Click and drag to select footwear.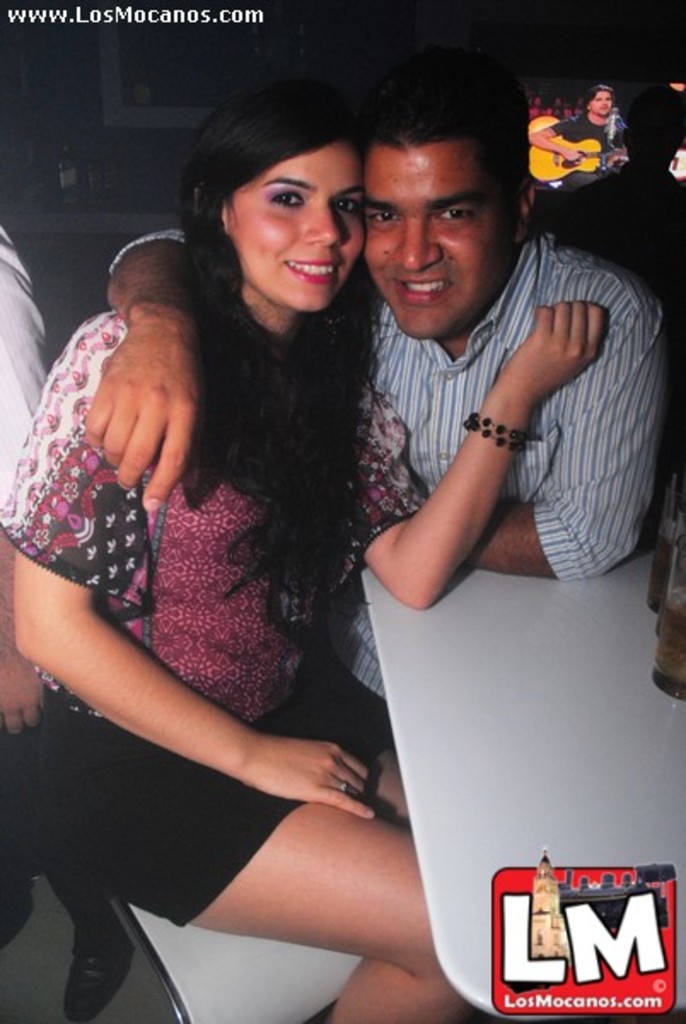
Selection: x1=0 y1=872 x2=43 y2=956.
